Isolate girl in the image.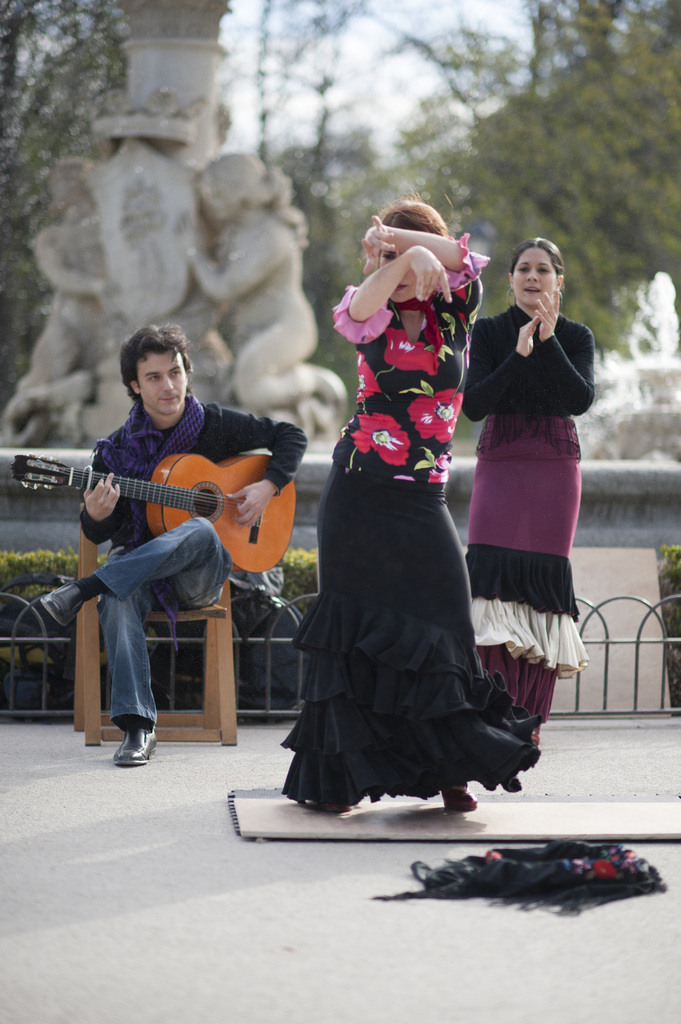
Isolated region: [277,195,545,822].
